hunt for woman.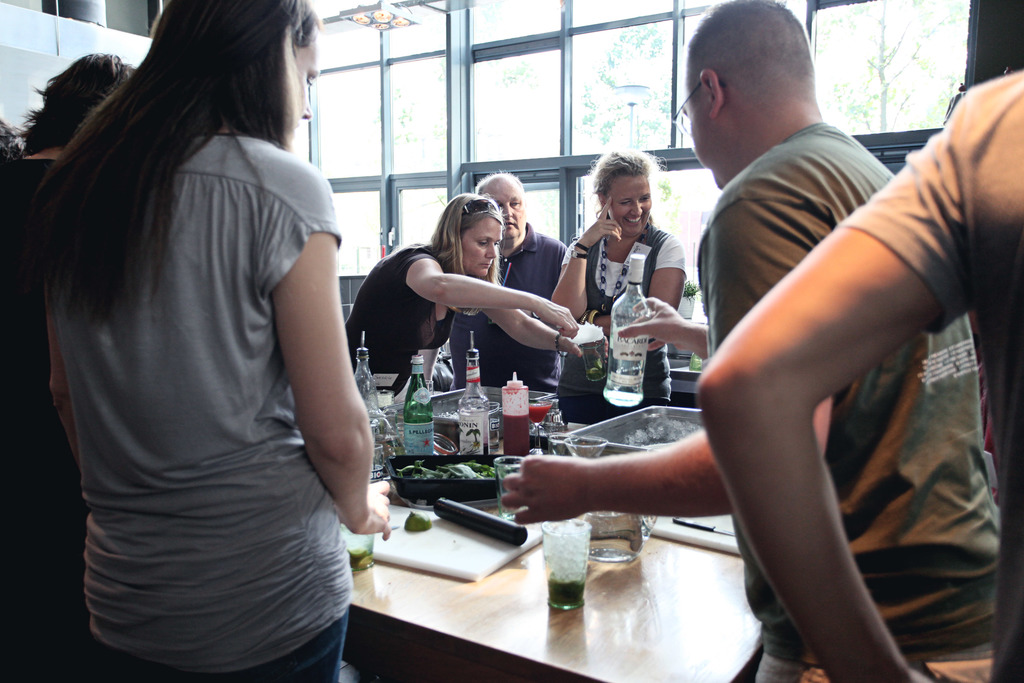
Hunted down at [21,0,394,682].
